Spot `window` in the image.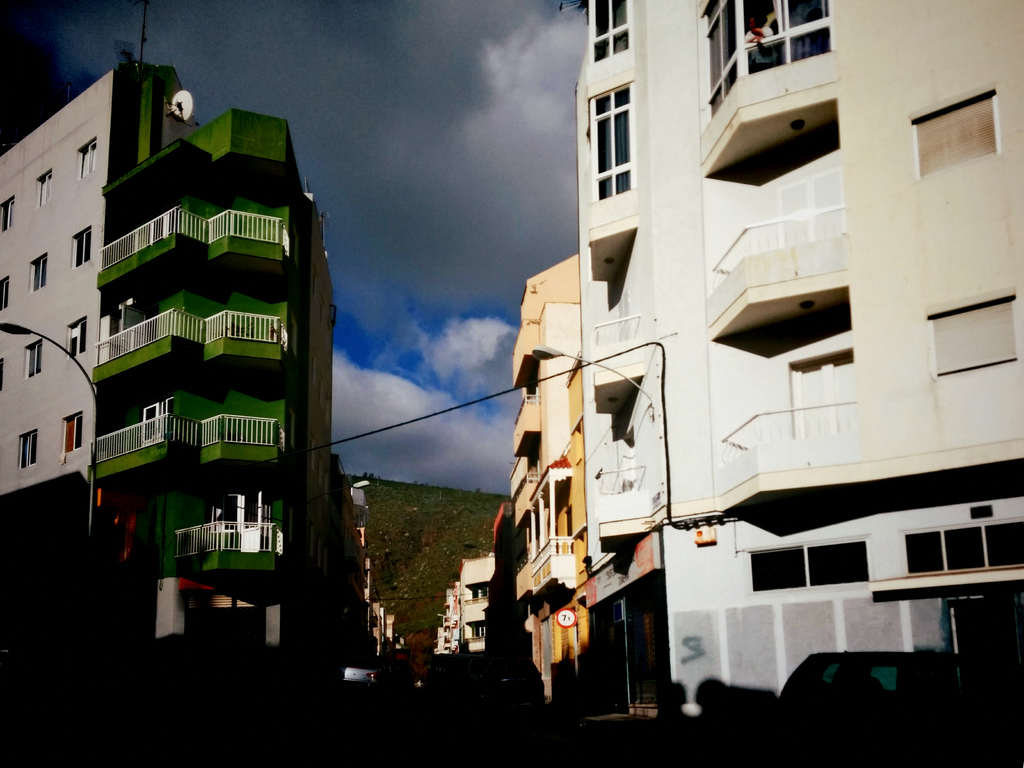
`window` found at bbox=(774, 166, 840, 246).
